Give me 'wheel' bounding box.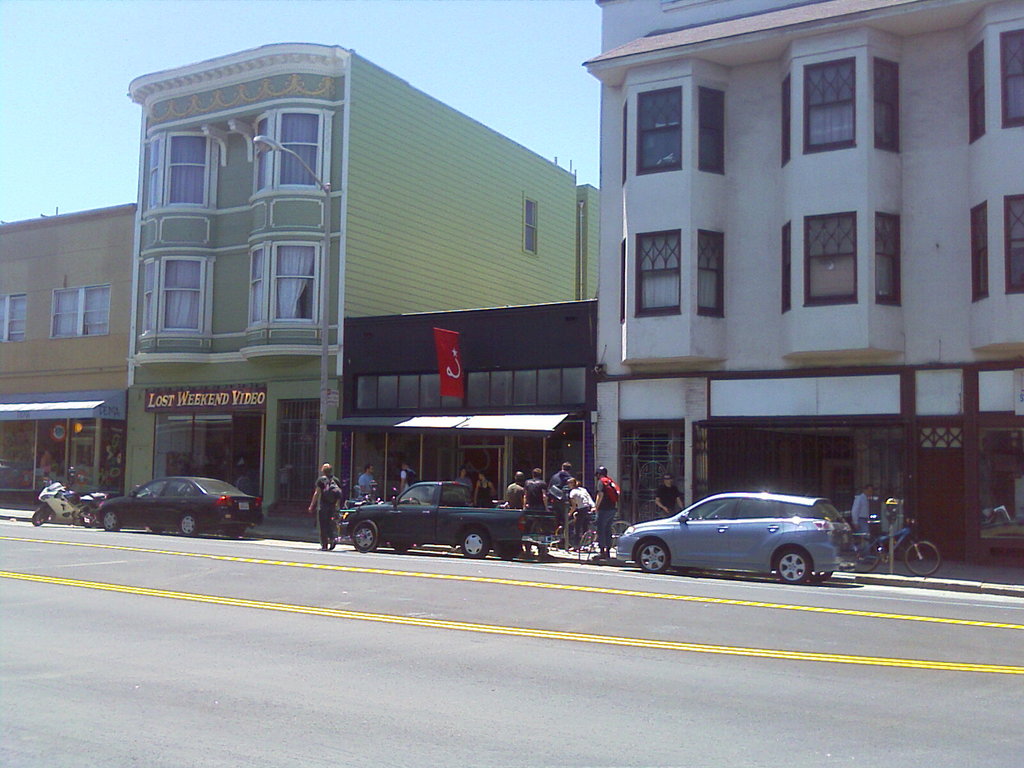
left=351, top=518, right=378, bottom=552.
